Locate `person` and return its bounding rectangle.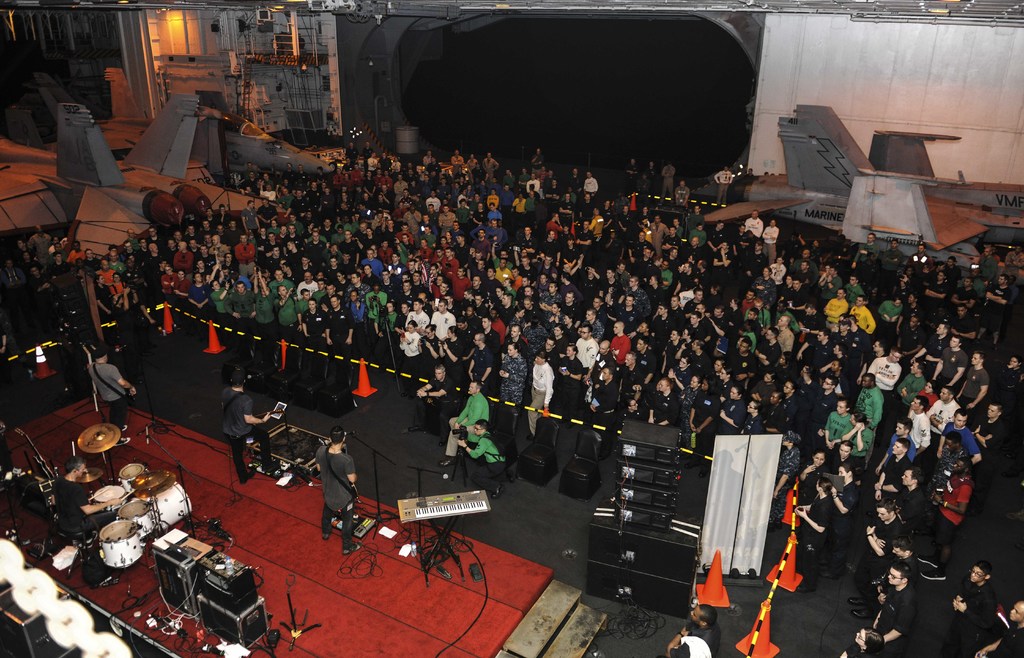
664 602 721 657.
